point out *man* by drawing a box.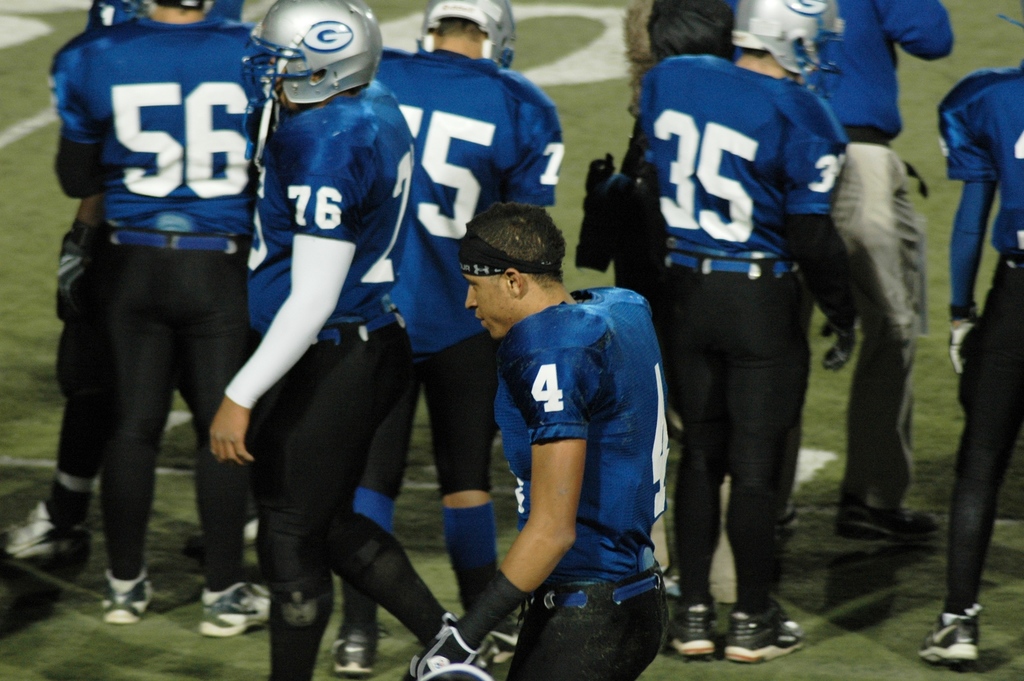
320 0 560 680.
